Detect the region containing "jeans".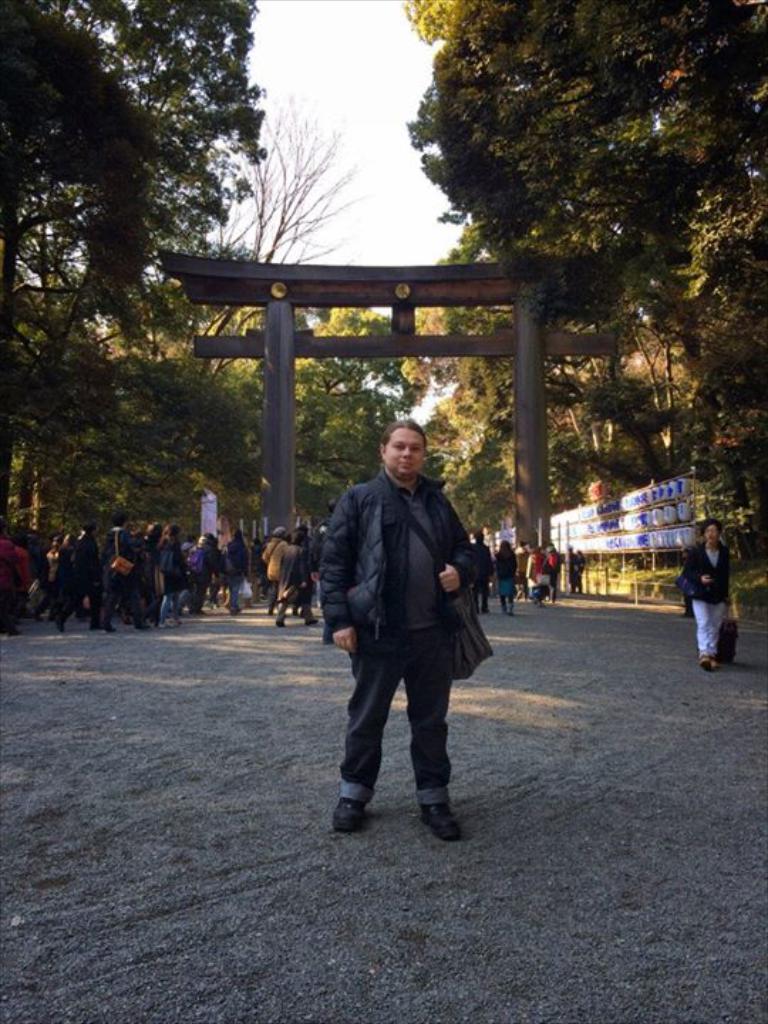
686,600,725,661.
